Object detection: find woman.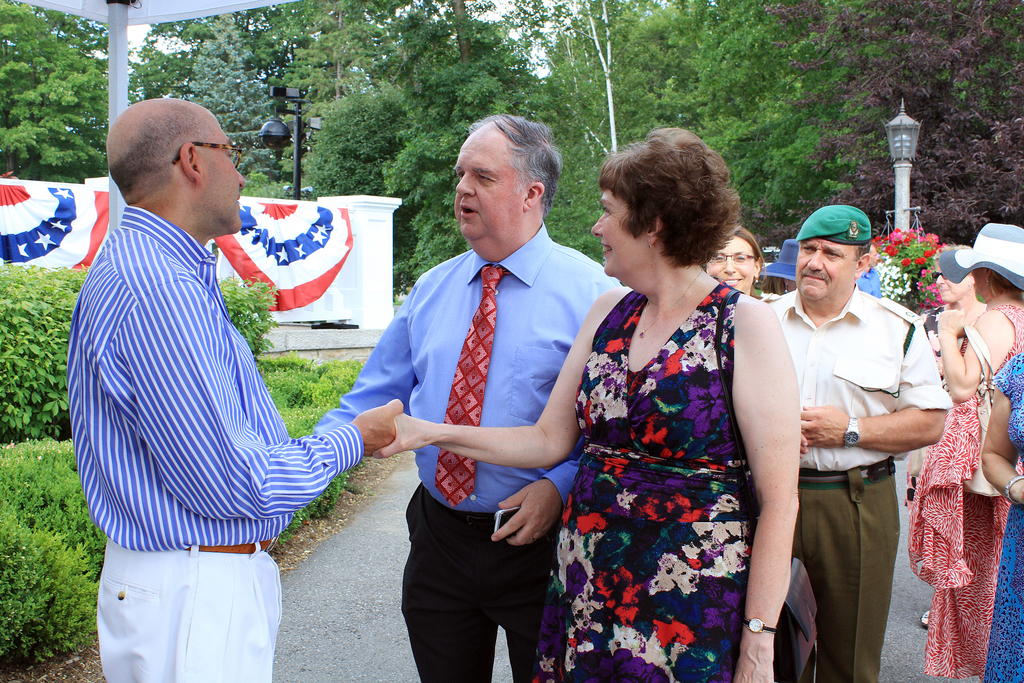
{"left": 371, "top": 120, "right": 798, "bottom": 682}.
